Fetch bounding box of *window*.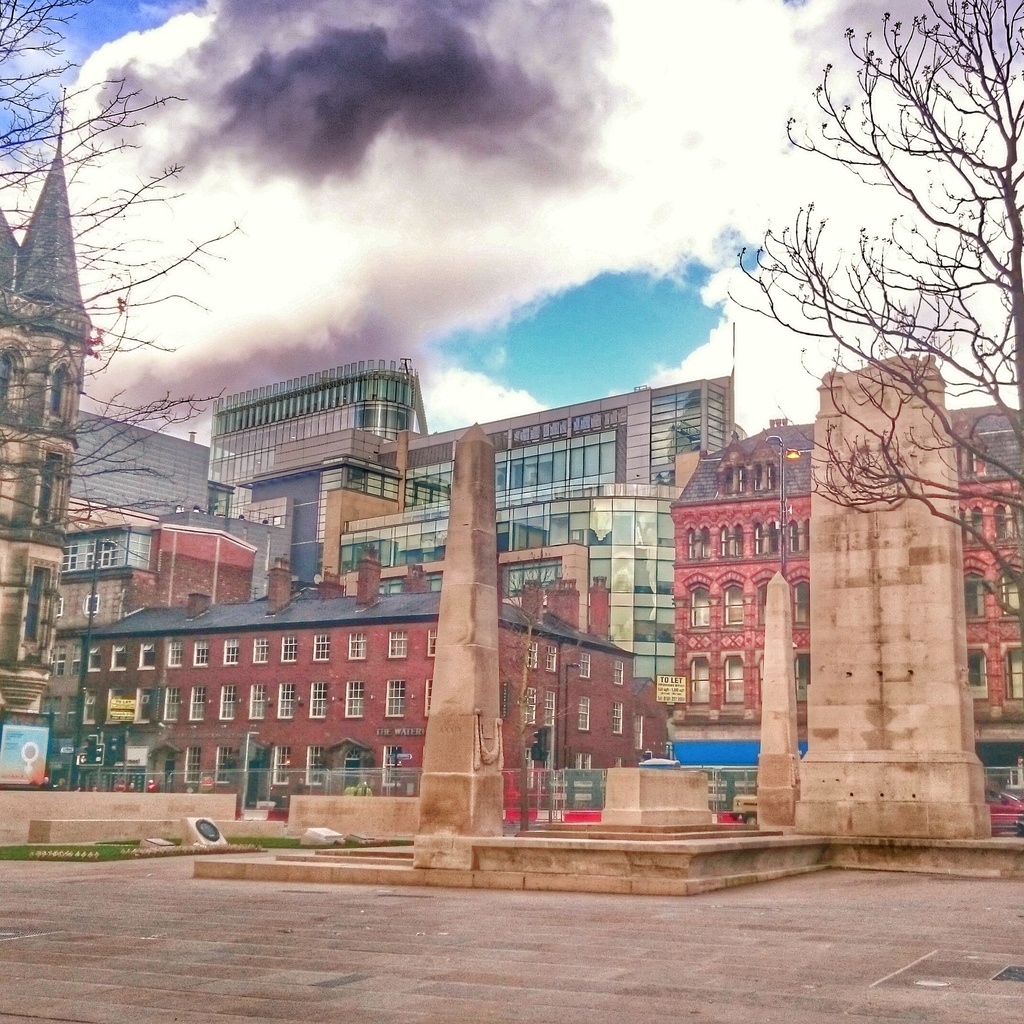
Bbox: locate(575, 752, 586, 770).
